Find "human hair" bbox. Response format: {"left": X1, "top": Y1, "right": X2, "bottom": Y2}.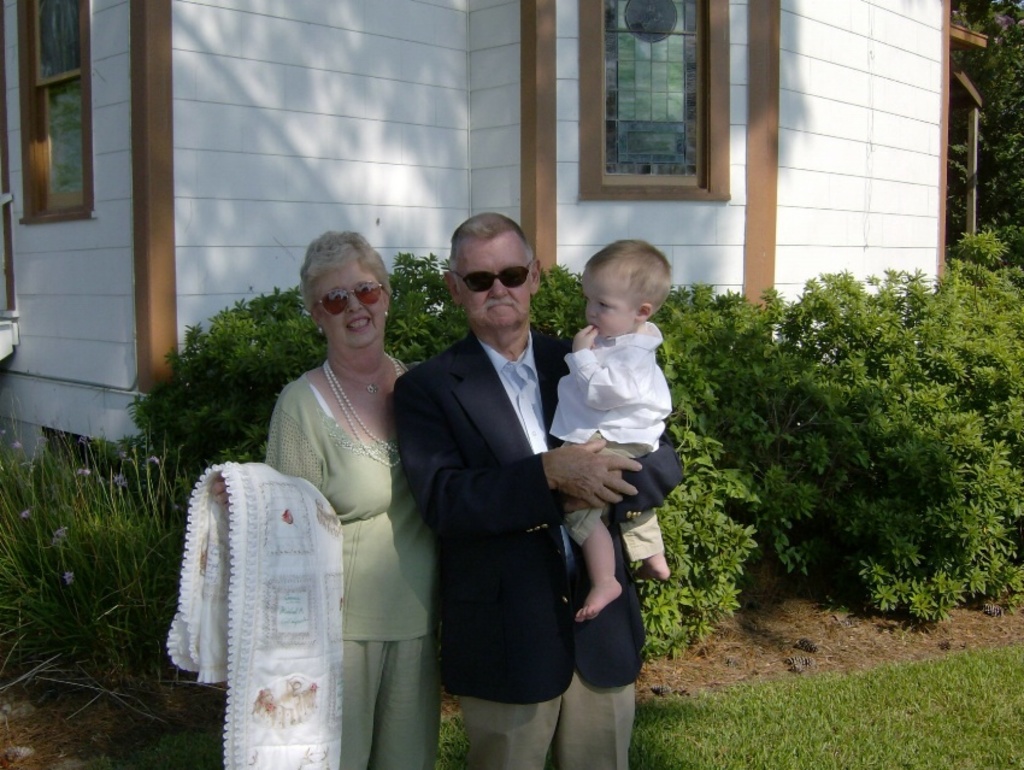
{"left": 448, "top": 211, "right": 535, "bottom": 290}.
